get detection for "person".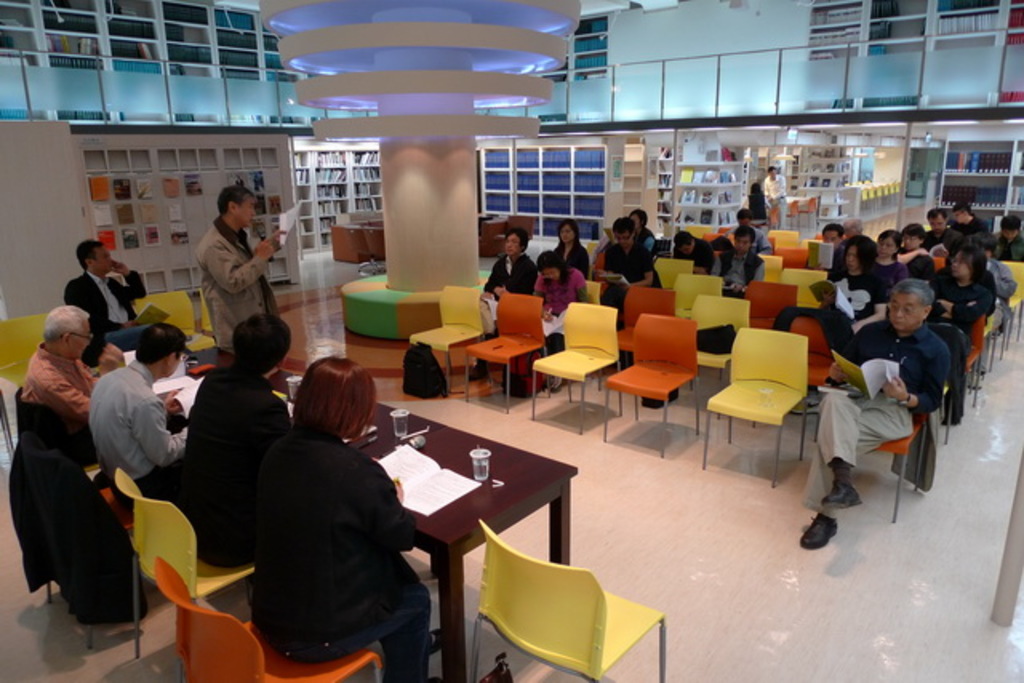
Detection: {"x1": 936, "y1": 253, "x2": 989, "y2": 422}.
